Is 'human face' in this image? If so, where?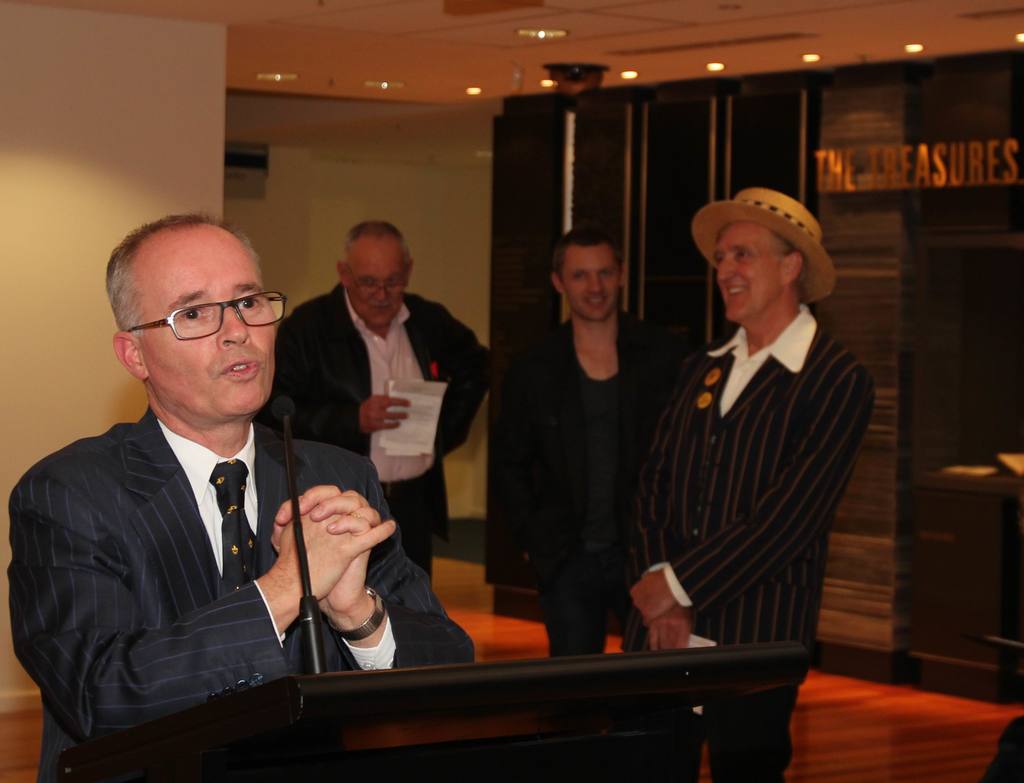
Yes, at {"left": 711, "top": 222, "right": 784, "bottom": 320}.
